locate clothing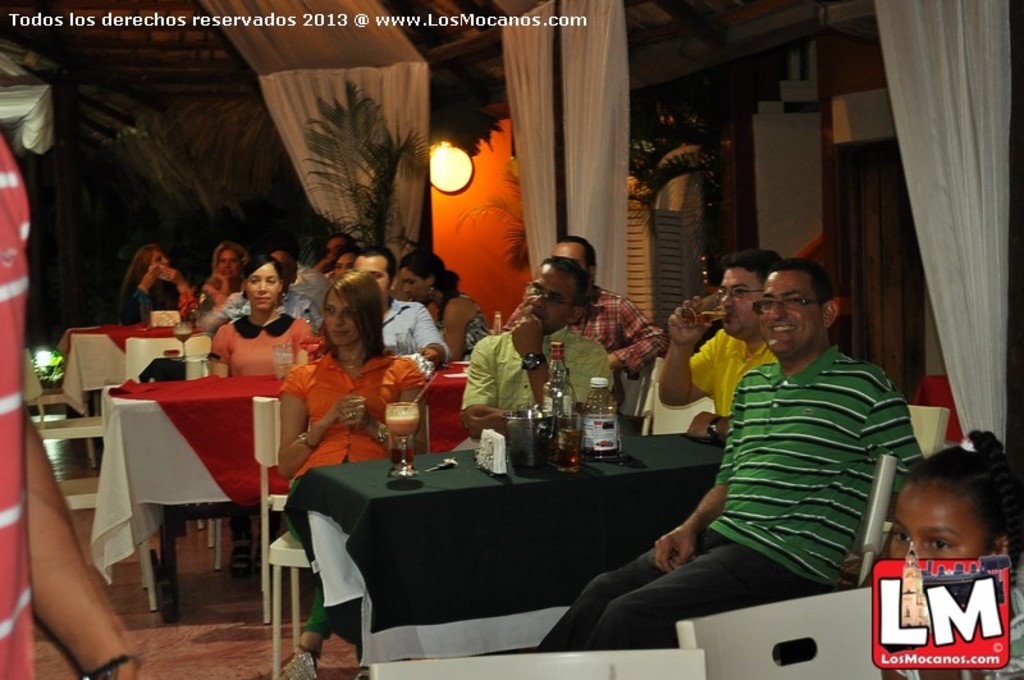
select_region(123, 278, 192, 328)
